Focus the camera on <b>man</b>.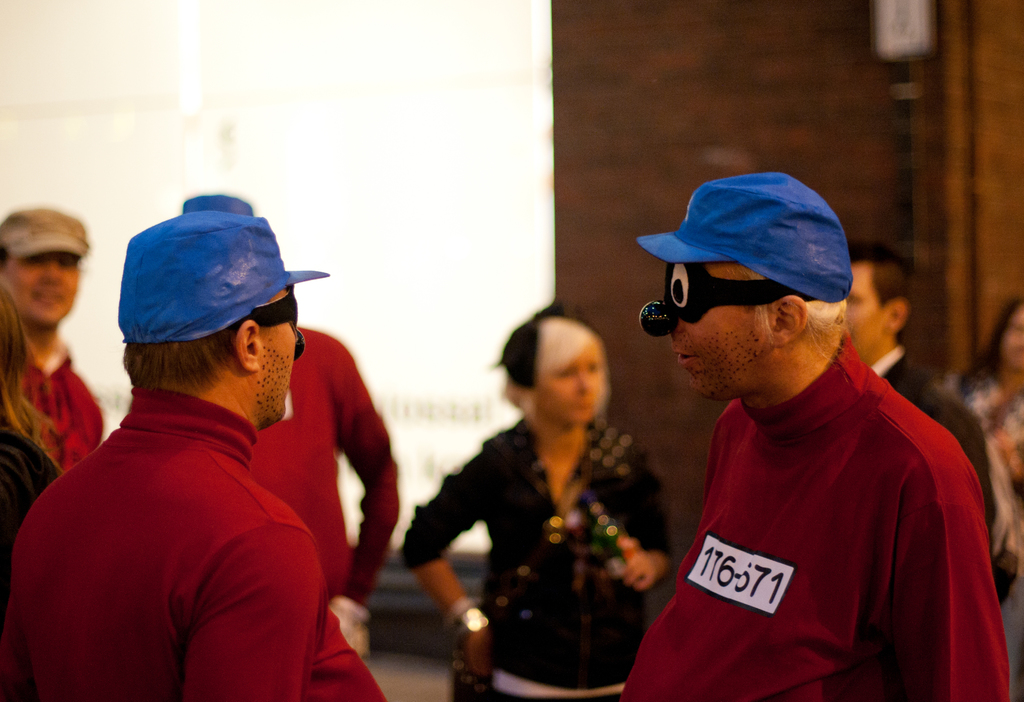
Focus region: box=[0, 204, 103, 473].
